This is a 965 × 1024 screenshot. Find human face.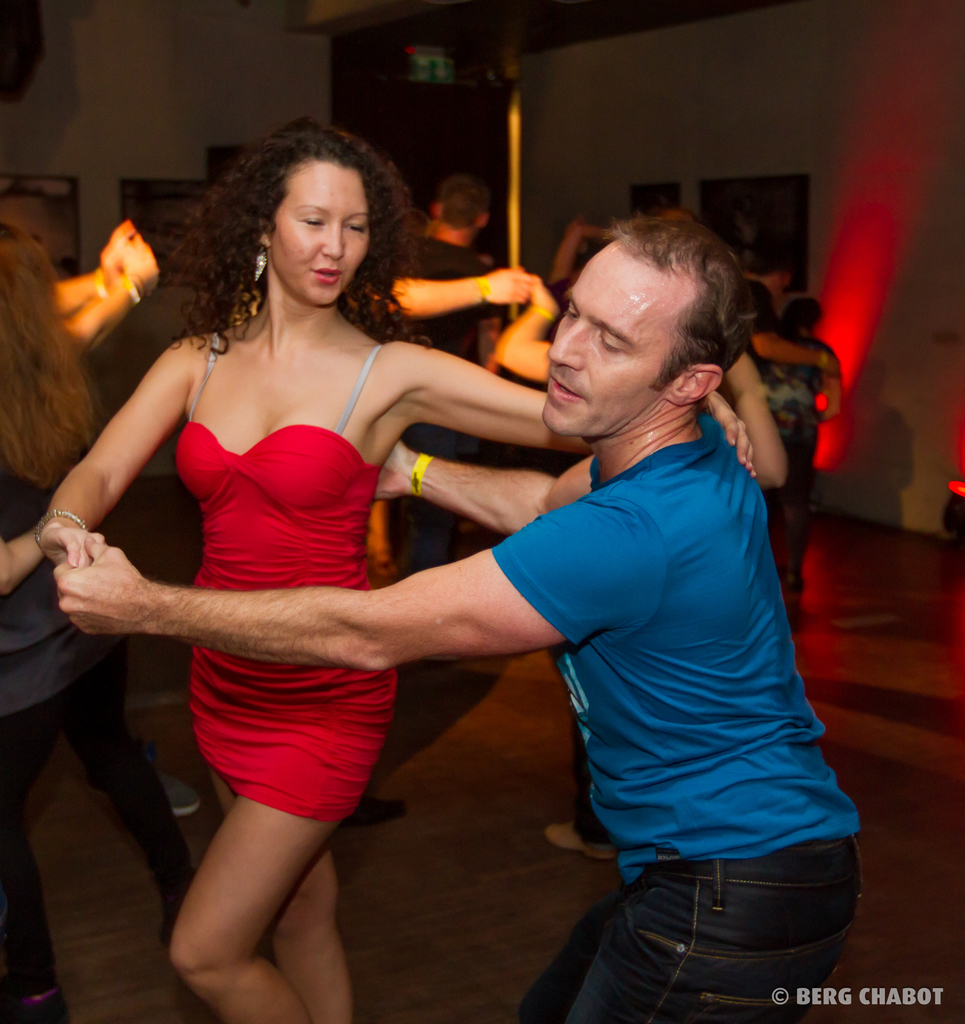
Bounding box: select_region(268, 150, 375, 318).
